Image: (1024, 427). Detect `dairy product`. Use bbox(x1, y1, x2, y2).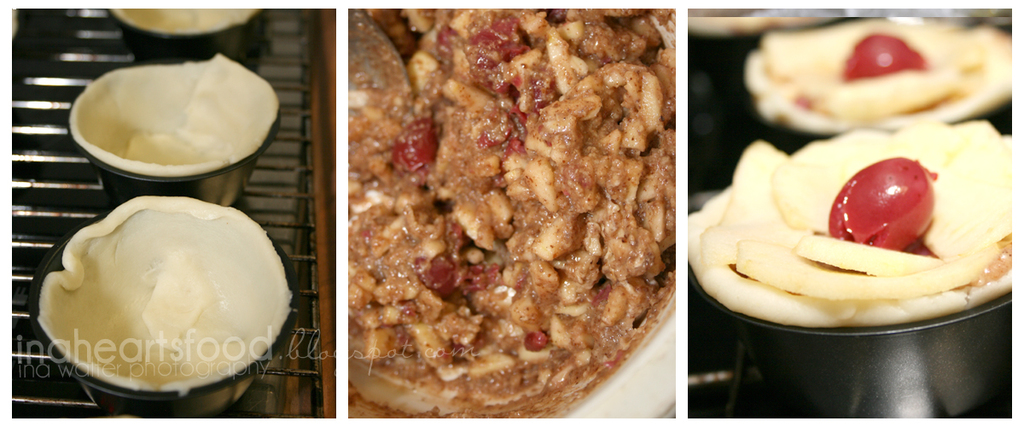
bbox(759, 19, 1007, 130).
